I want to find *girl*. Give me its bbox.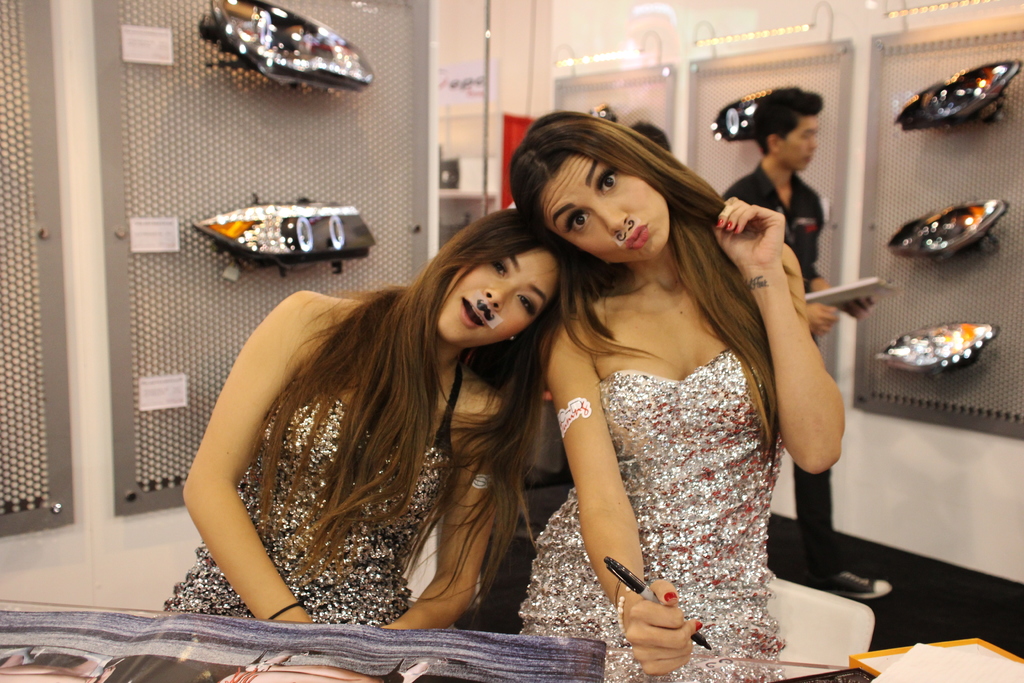
left=163, top=204, right=545, bottom=630.
